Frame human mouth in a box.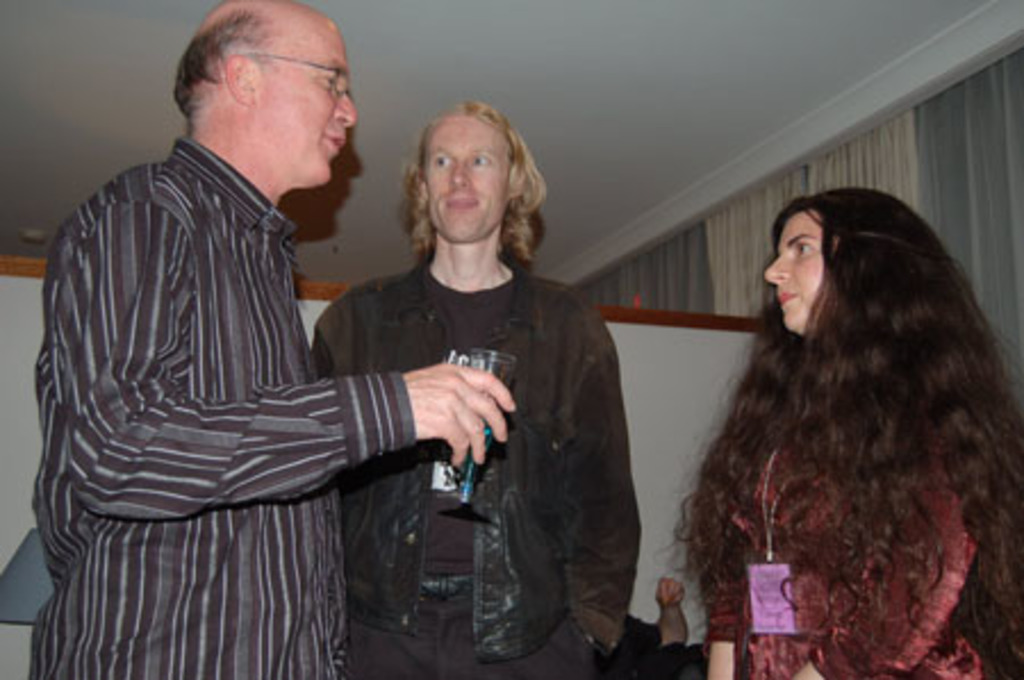
<box>776,284,796,314</box>.
